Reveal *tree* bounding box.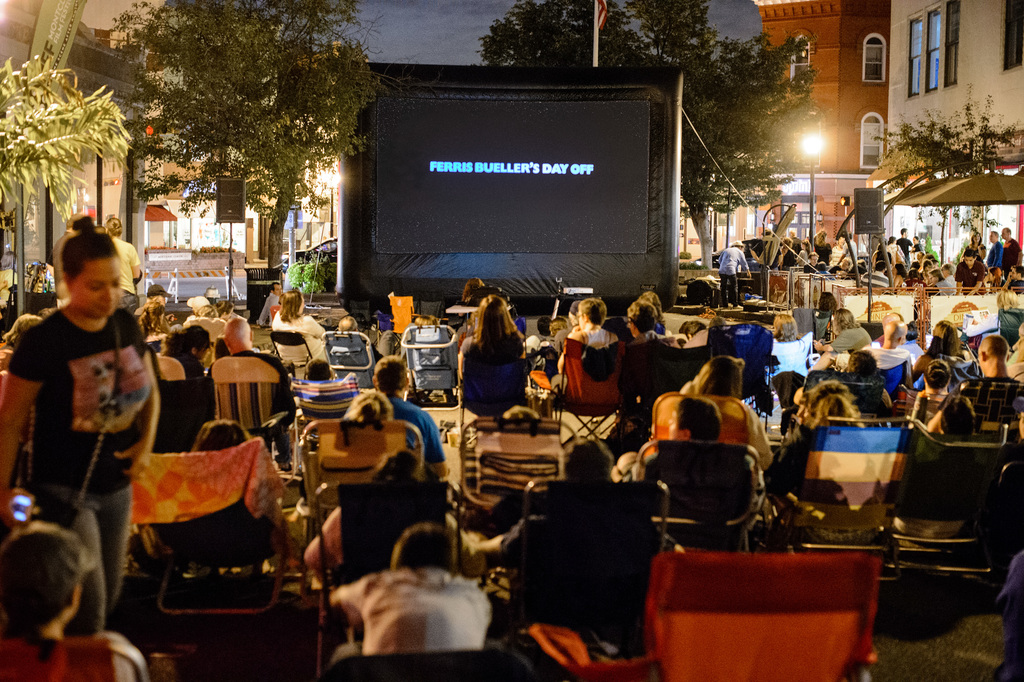
Revealed: box=[101, 0, 405, 263].
